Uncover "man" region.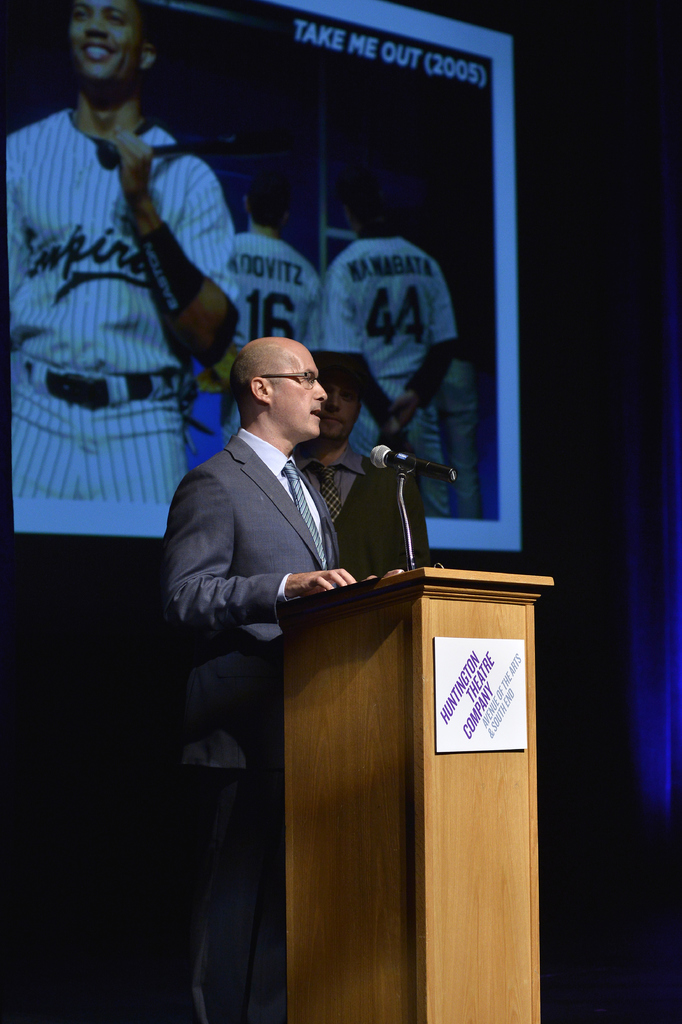
Uncovered: Rect(0, 0, 240, 535).
